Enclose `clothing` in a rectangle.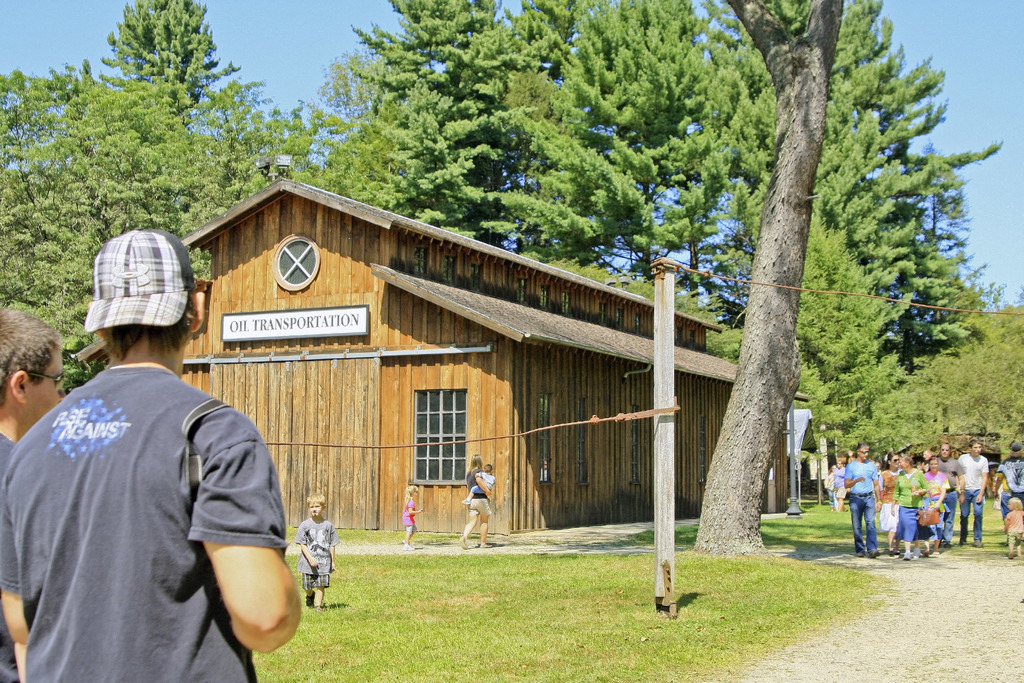
x1=920, y1=461, x2=931, y2=473.
